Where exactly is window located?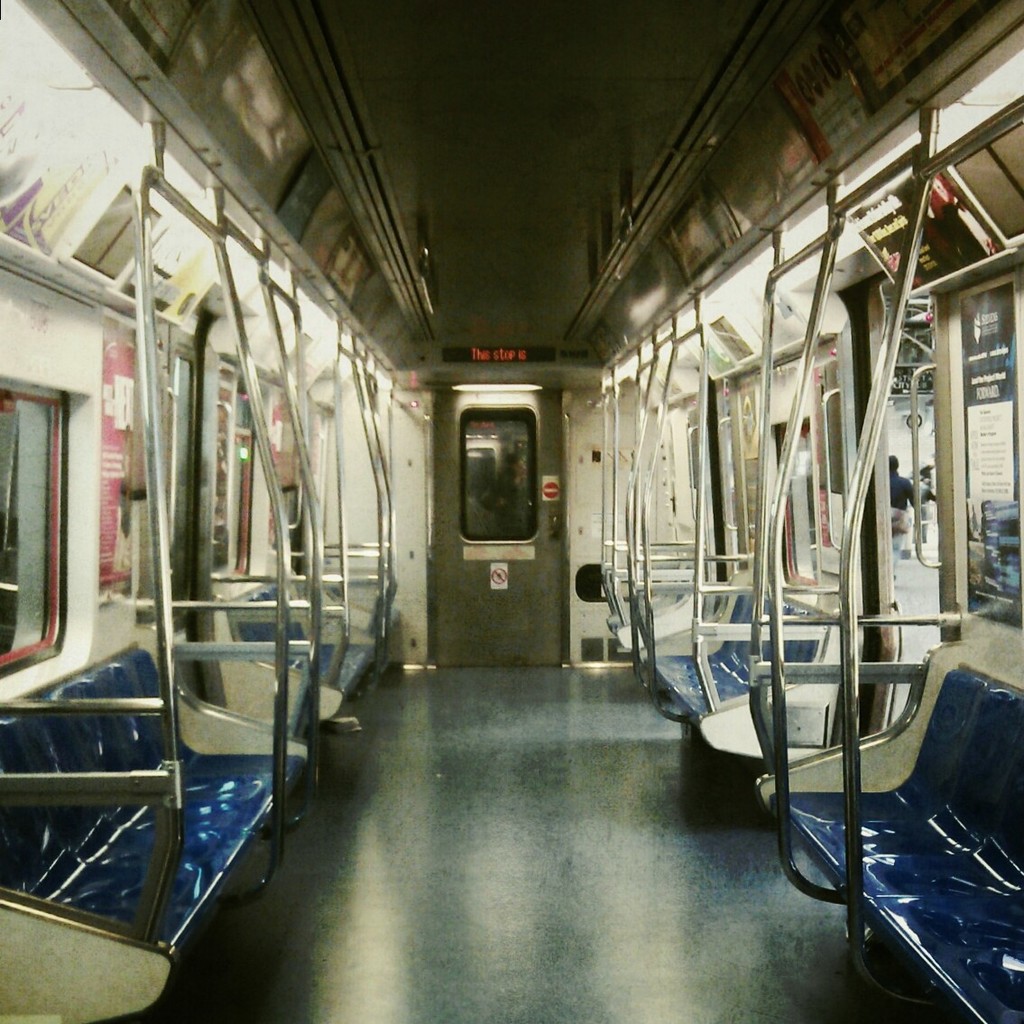
Its bounding box is (466, 405, 538, 552).
